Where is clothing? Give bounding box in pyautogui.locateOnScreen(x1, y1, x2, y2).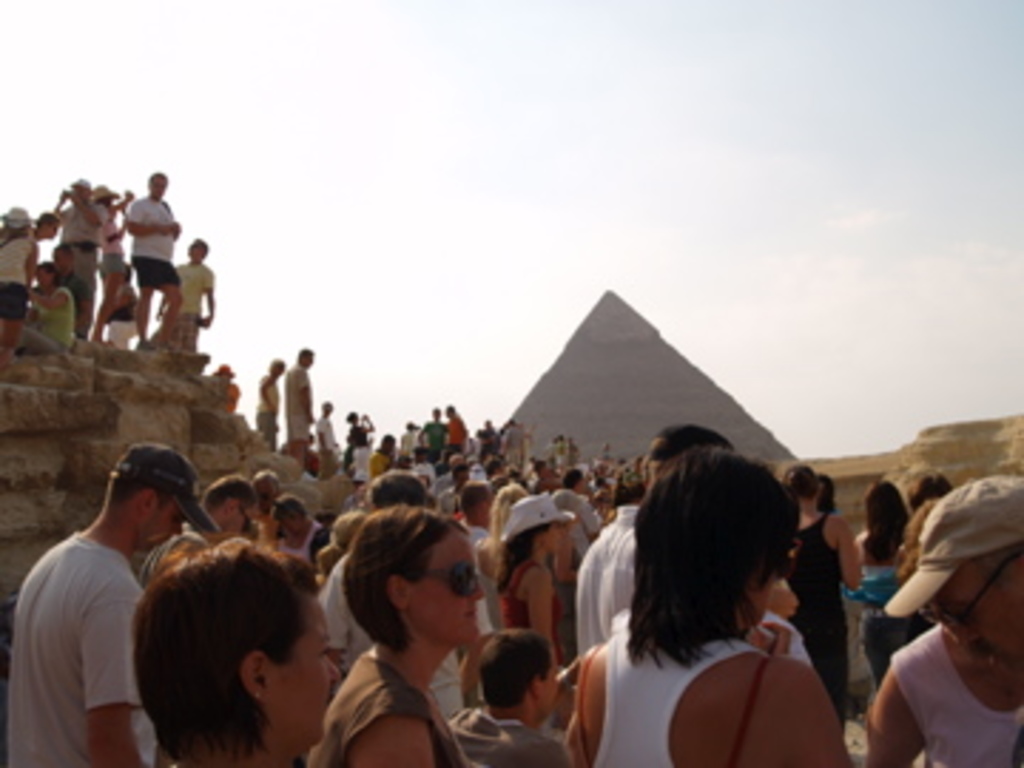
pyautogui.locateOnScreen(842, 614, 1021, 765).
